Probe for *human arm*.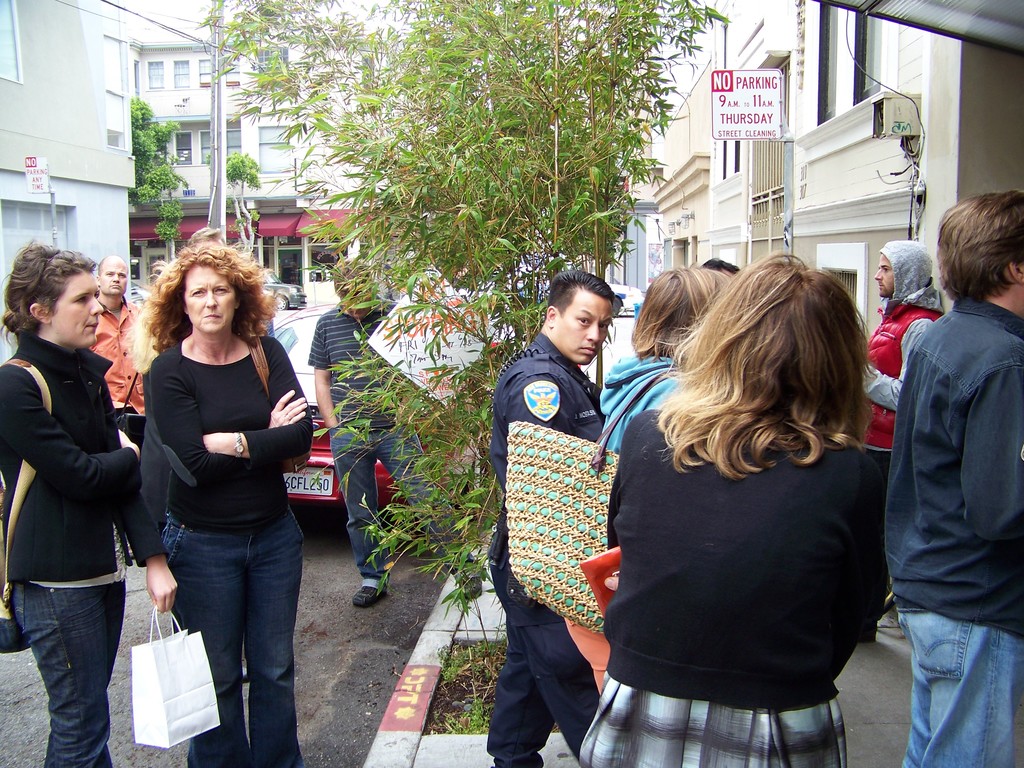
Probe result: [308, 323, 342, 449].
